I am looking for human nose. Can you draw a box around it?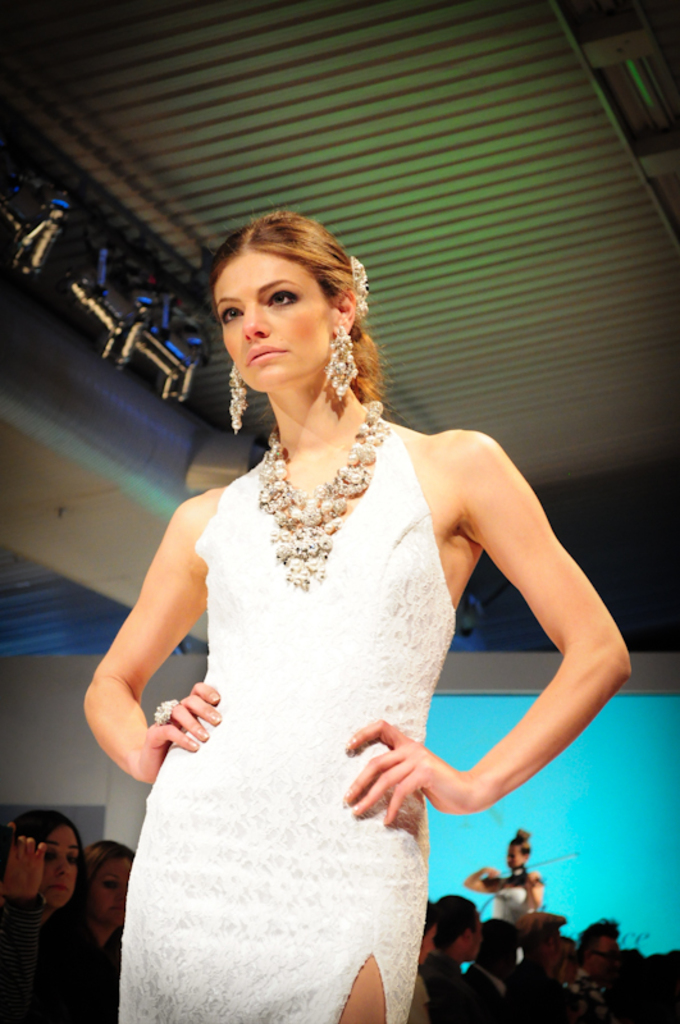
Sure, the bounding box is locate(53, 852, 67, 876).
